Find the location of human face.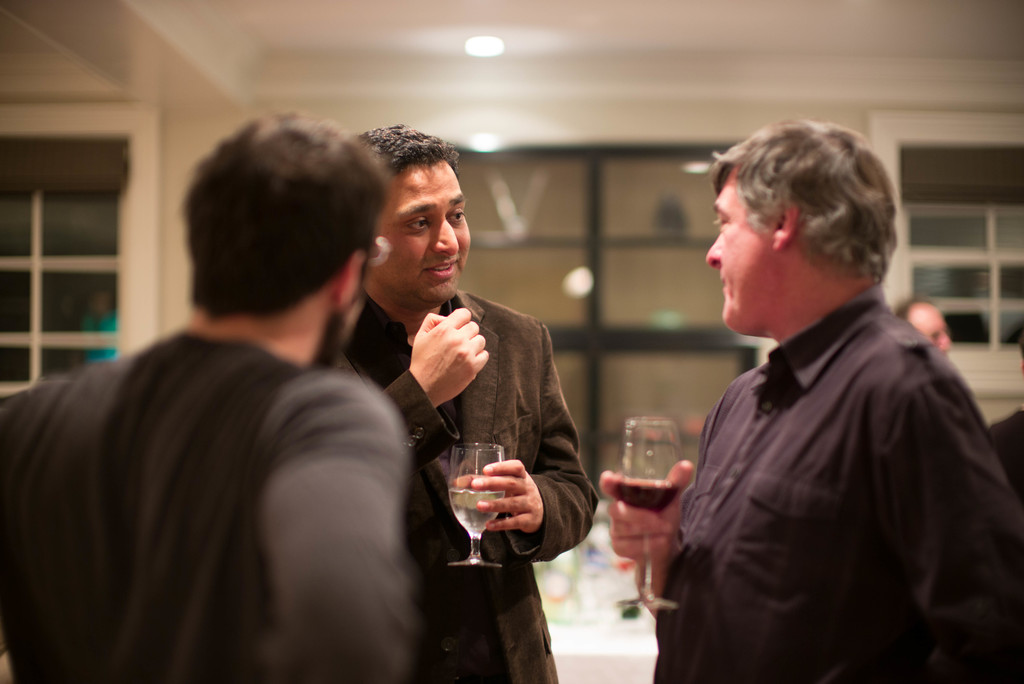
Location: (left=699, top=172, right=780, bottom=339).
